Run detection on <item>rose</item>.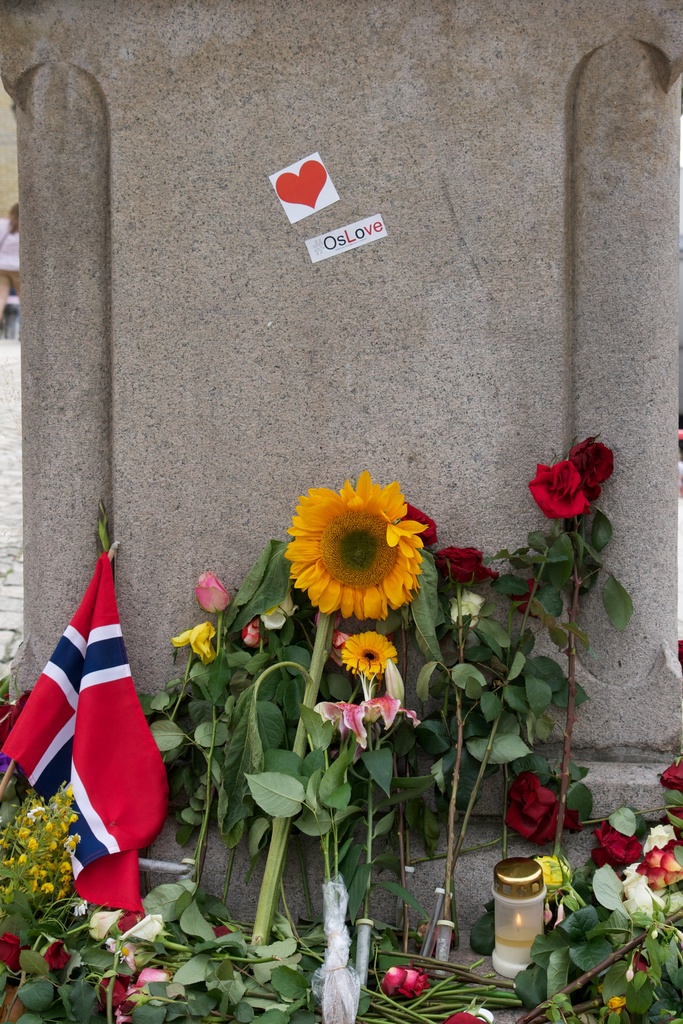
Result: [618,872,671,923].
